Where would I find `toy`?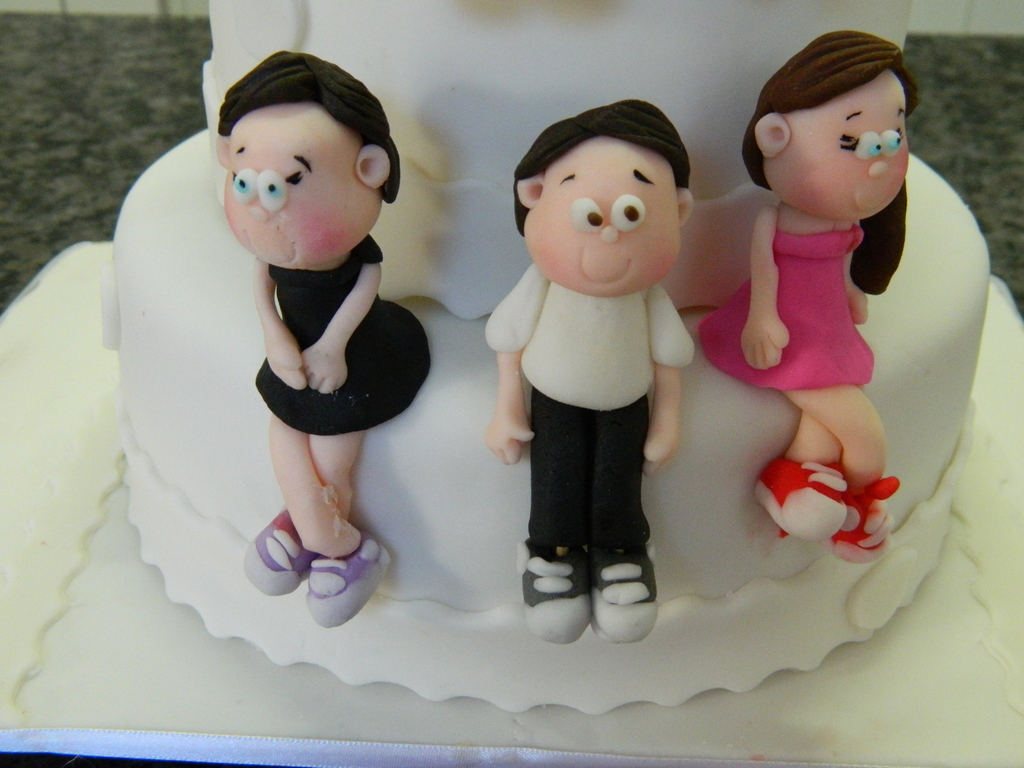
At box(700, 26, 950, 500).
